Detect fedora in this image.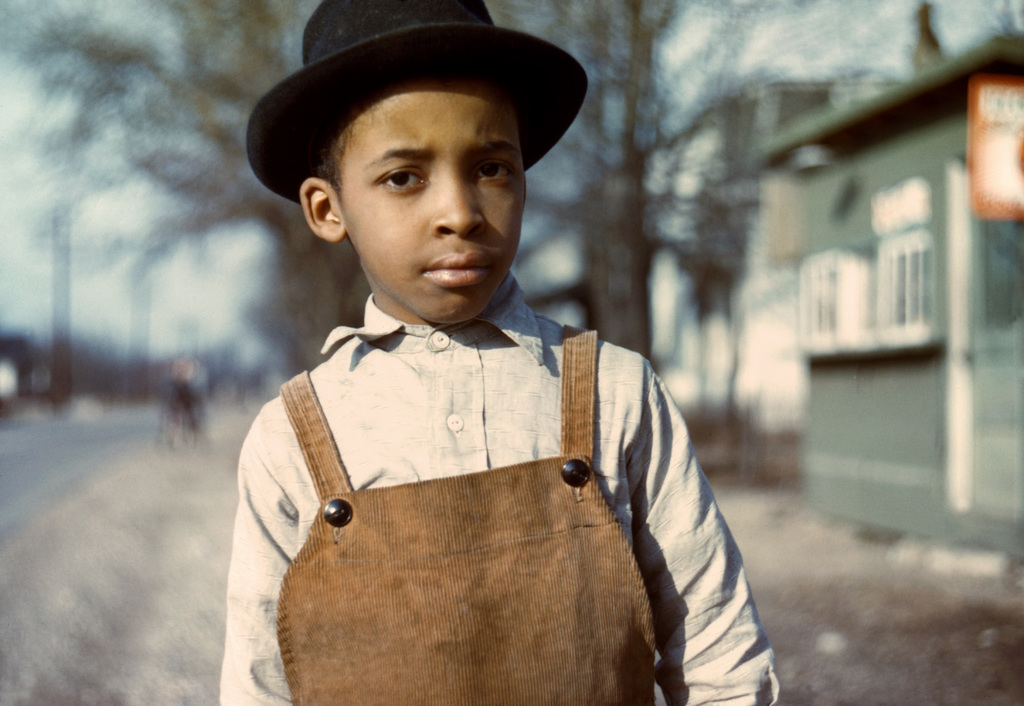
Detection: x1=245, y1=0, x2=589, y2=204.
